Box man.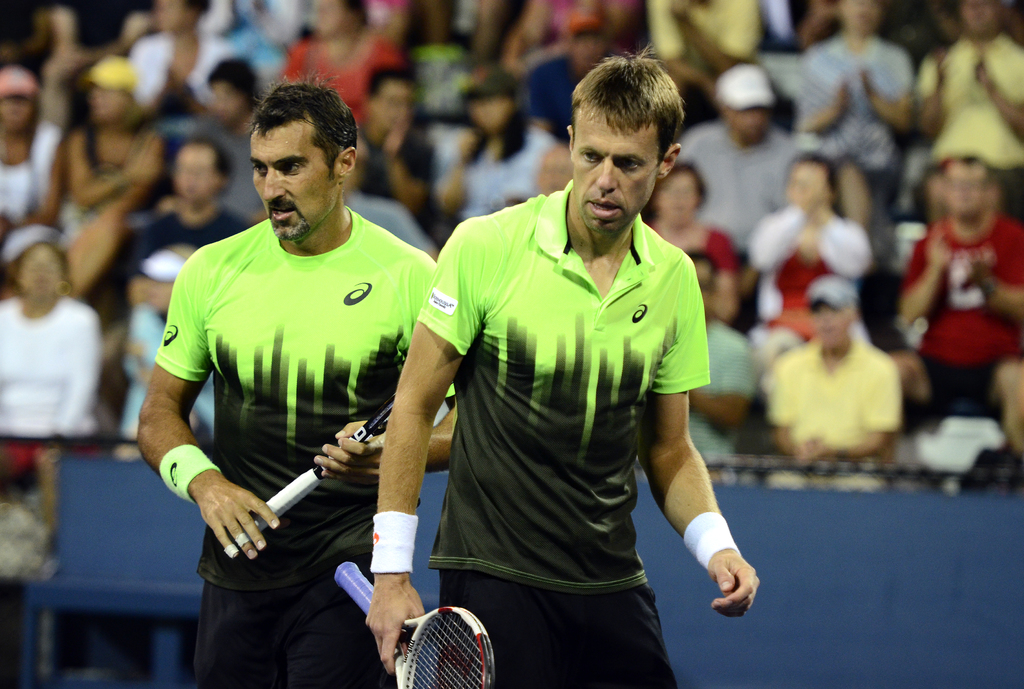
detection(909, 0, 1023, 214).
